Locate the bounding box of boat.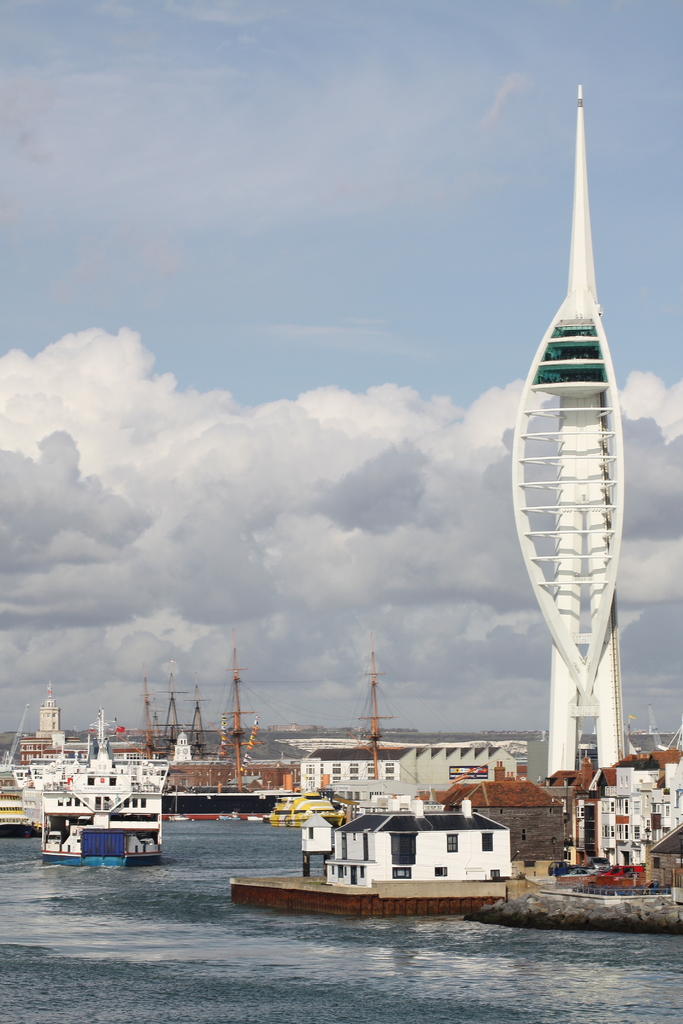
Bounding box: <box>8,705,170,870</box>.
